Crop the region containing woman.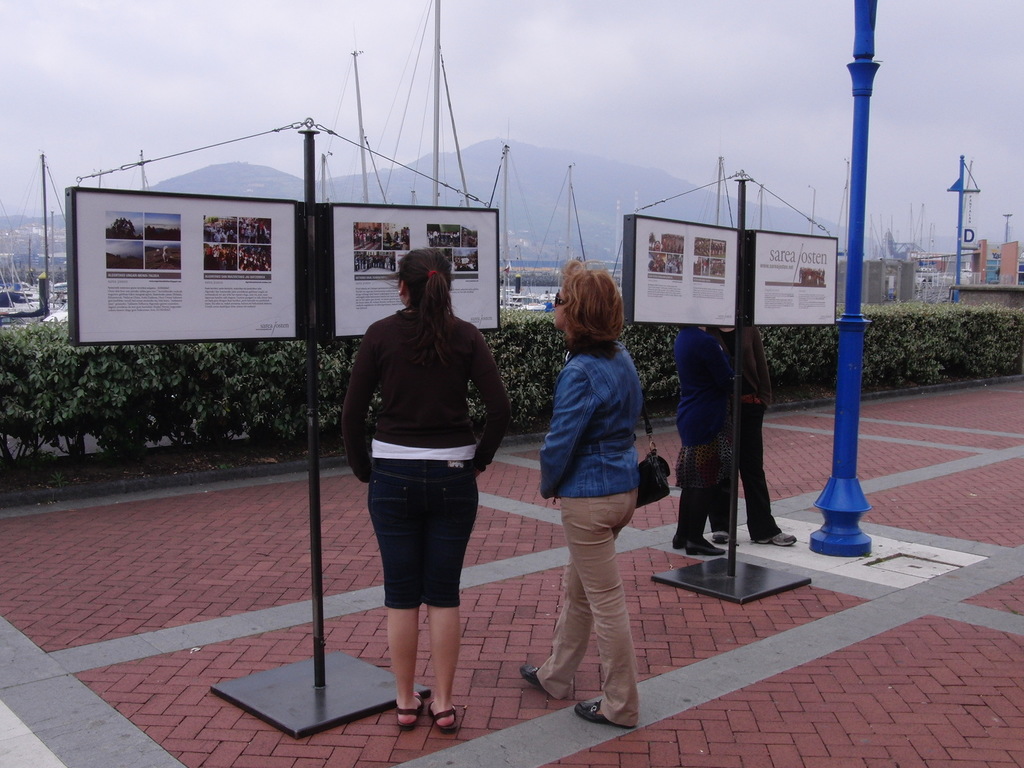
Crop region: [537,262,644,725].
